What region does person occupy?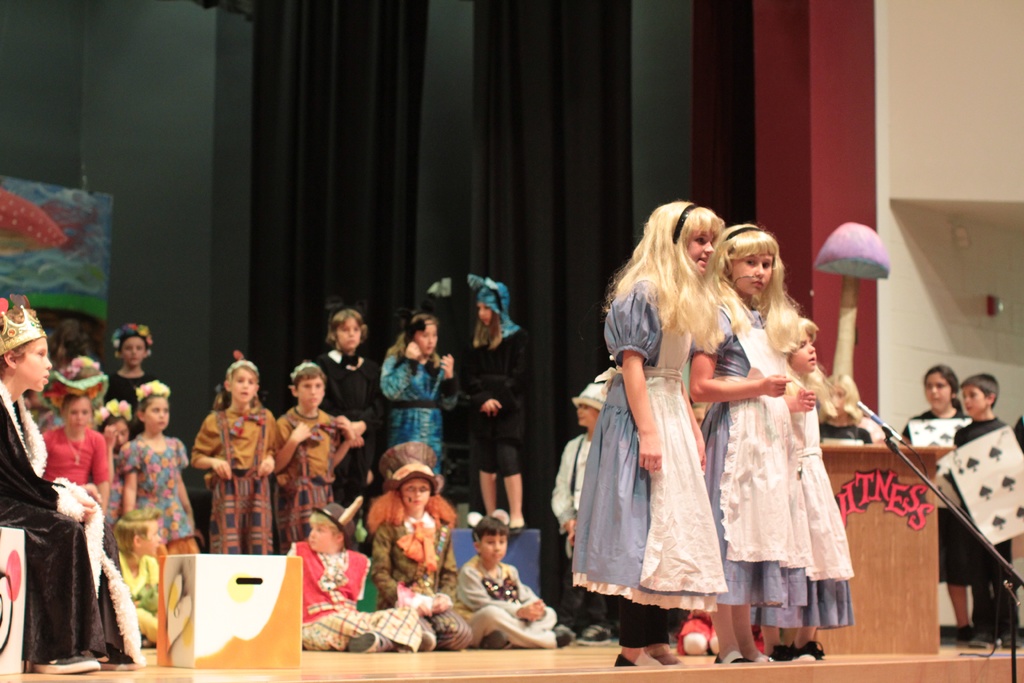
l=362, t=441, r=472, b=650.
